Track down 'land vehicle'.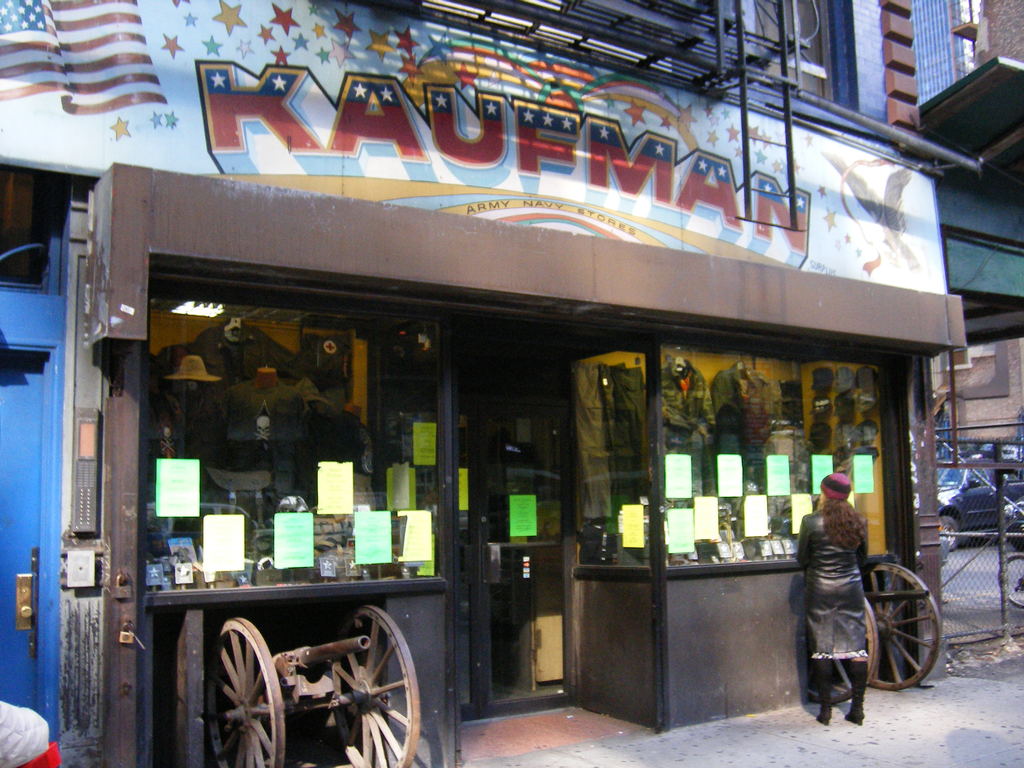
Tracked to [1001, 495, 1023, 552].
